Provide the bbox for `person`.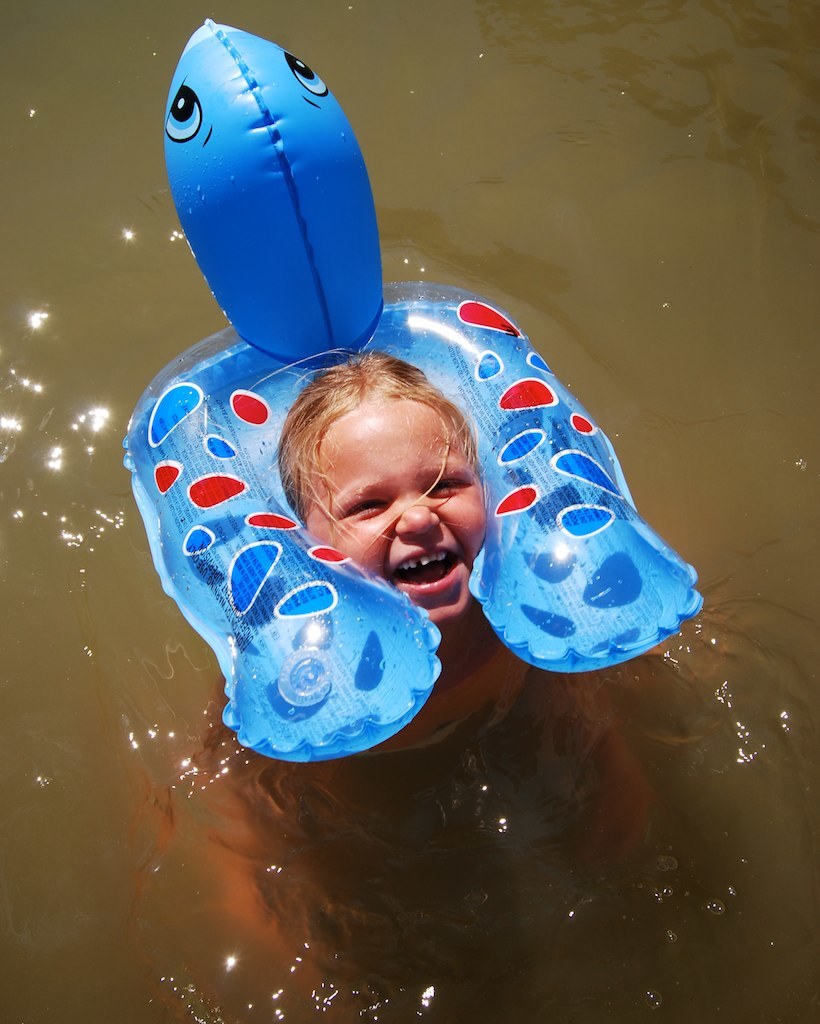
locate(196, 359, 654, 1014).
